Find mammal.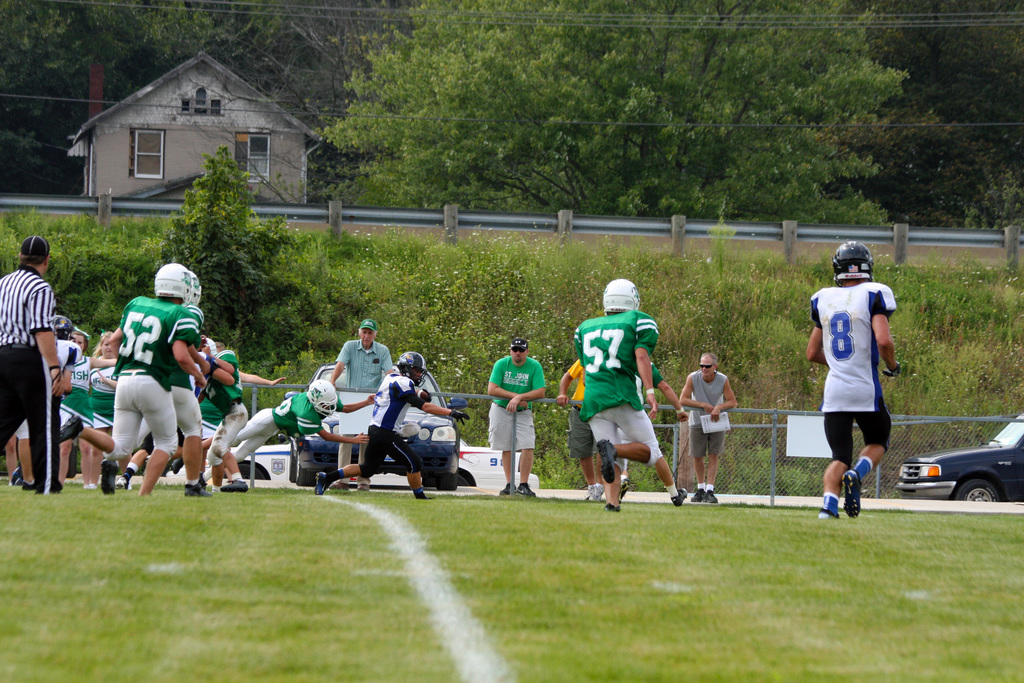
BBox(193, 333, 250, 494).
